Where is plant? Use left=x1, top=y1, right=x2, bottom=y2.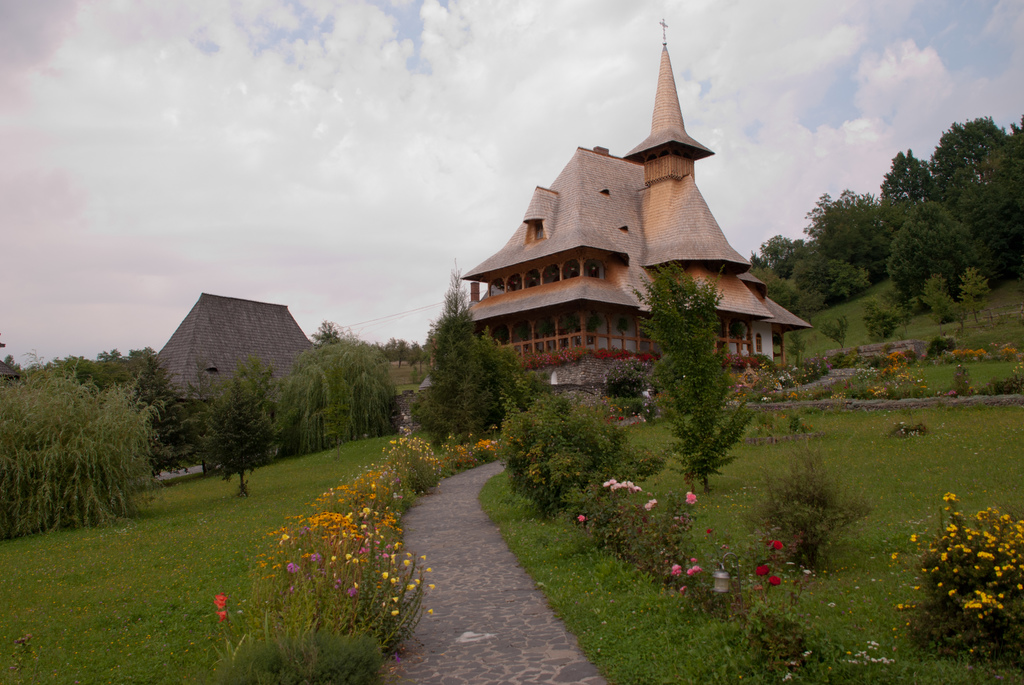
left=566, top=440, right=610, bottom=478.
